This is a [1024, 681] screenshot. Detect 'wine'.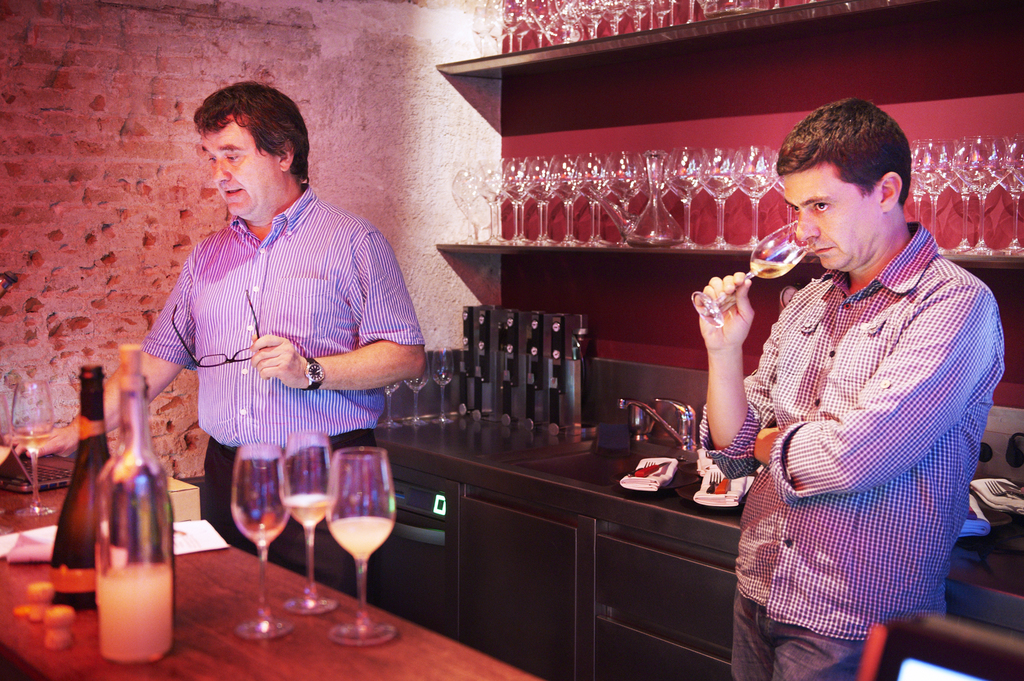
bbox=(49, 367, 113, 611).
